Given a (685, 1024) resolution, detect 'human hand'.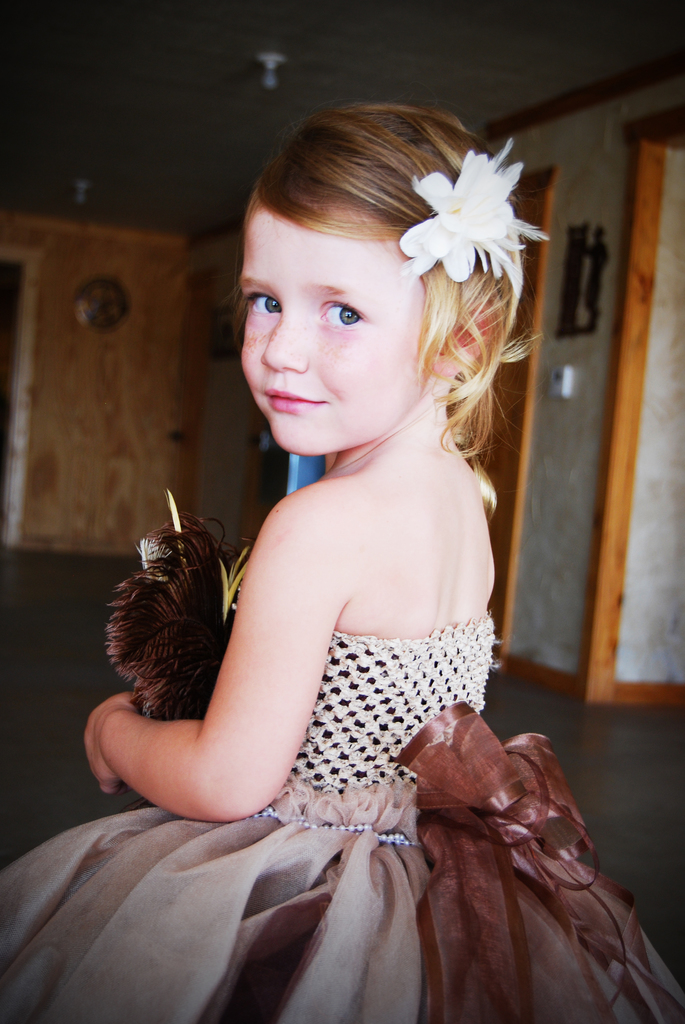
76/689/141/792.
